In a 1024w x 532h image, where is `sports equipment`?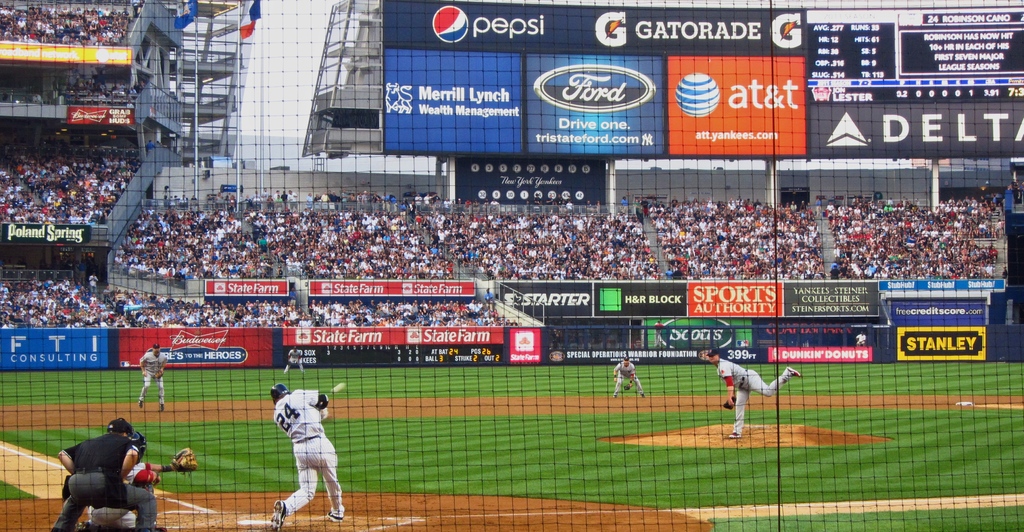
{"left": 271, "top": 503, "right": 286, "bottom": 530}.
